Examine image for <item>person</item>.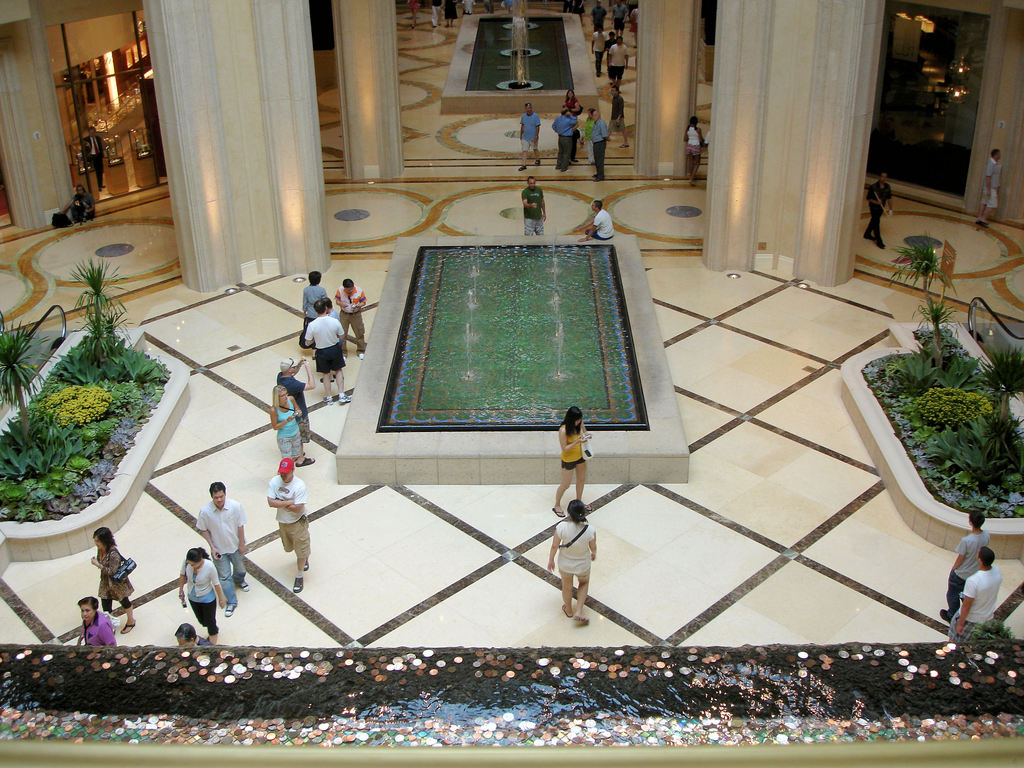
Examination result: bbox(948, 540, 1000, 644).
